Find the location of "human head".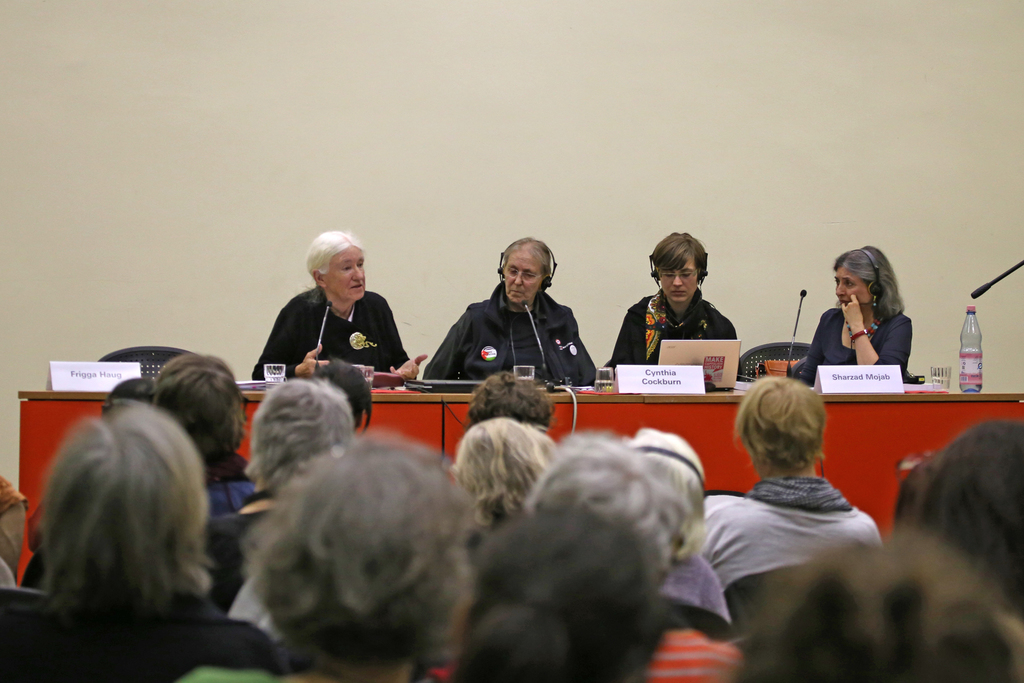
Location: [829,241,887,311].
